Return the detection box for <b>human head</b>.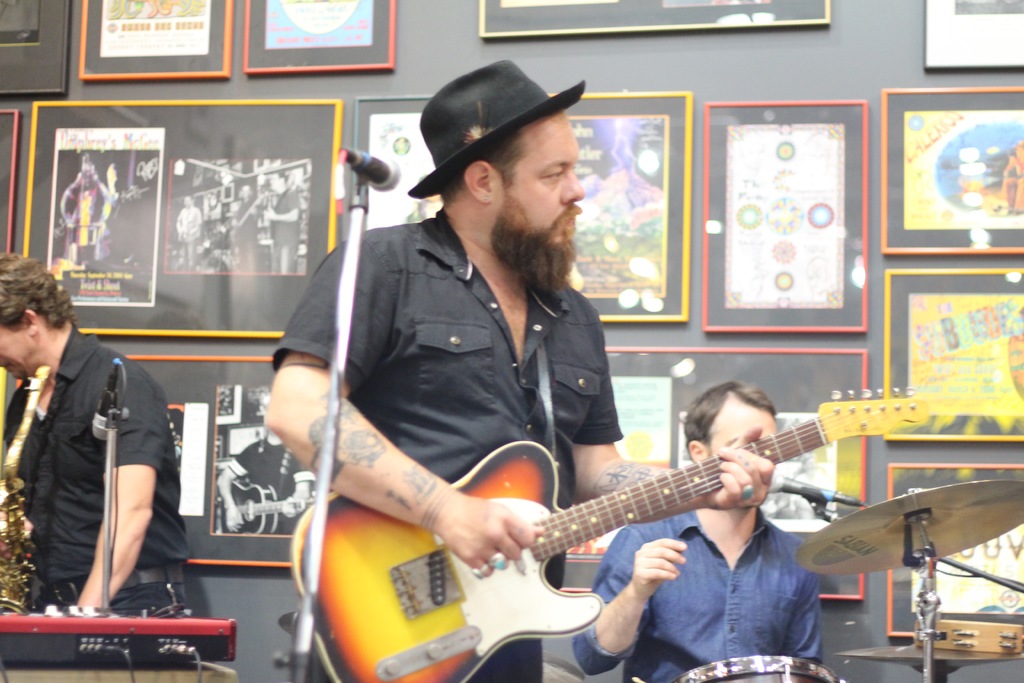
l=0, t=252, r=76, b=381.
